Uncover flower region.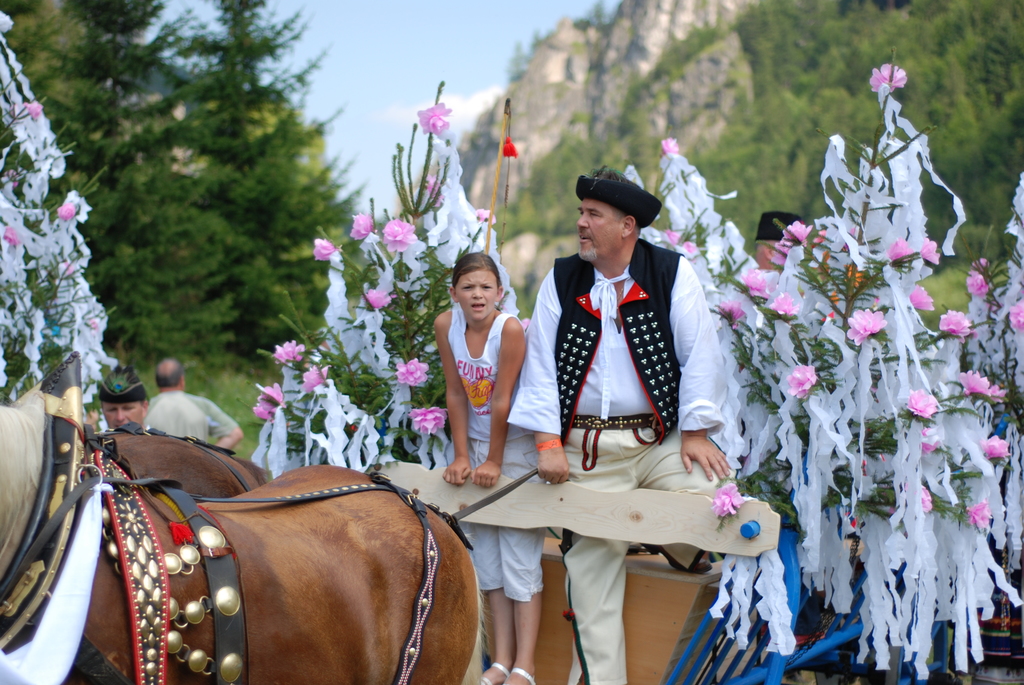
Uncovered: region(962, 497, 992, 529).
